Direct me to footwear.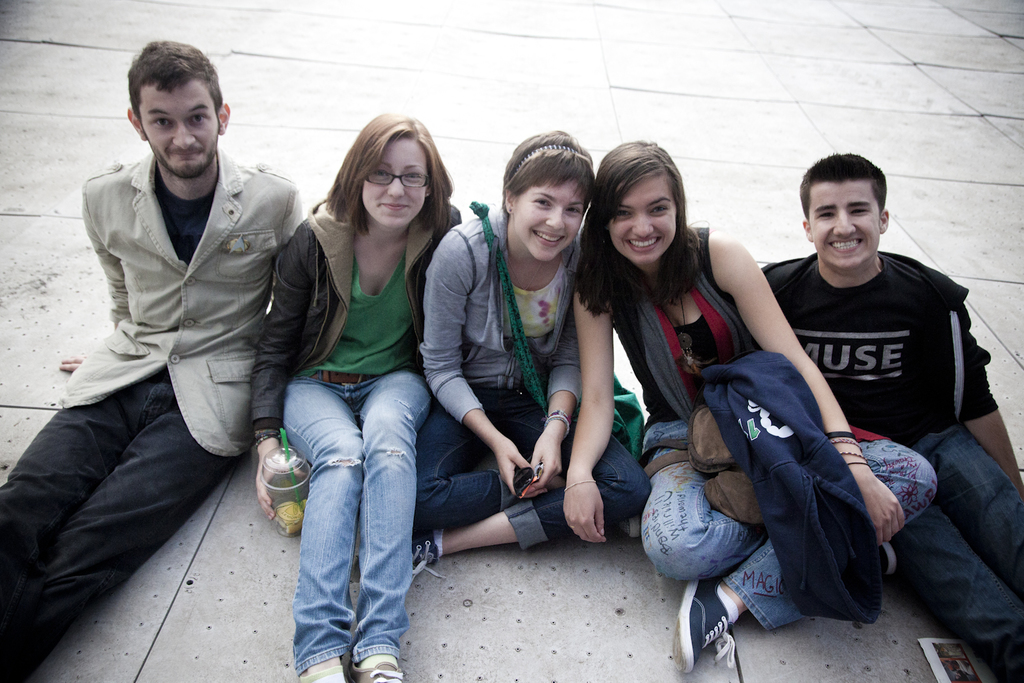
Direction: 872 541 898 576.
